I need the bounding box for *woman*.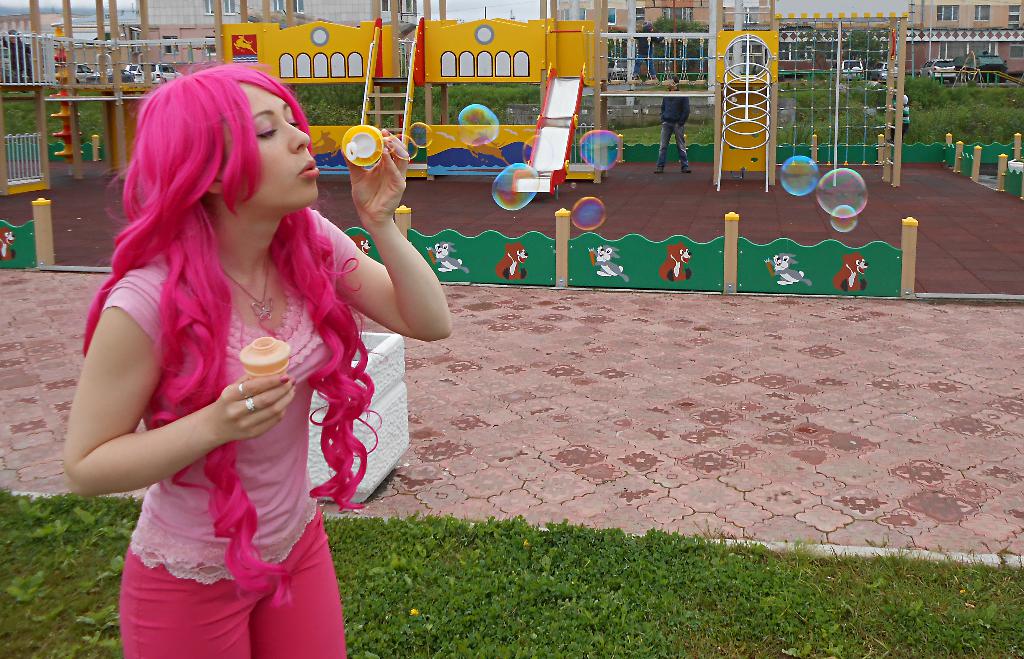
Here it is: {"left": 74, "top": 44, "right": 410, "bottom": 642}.
